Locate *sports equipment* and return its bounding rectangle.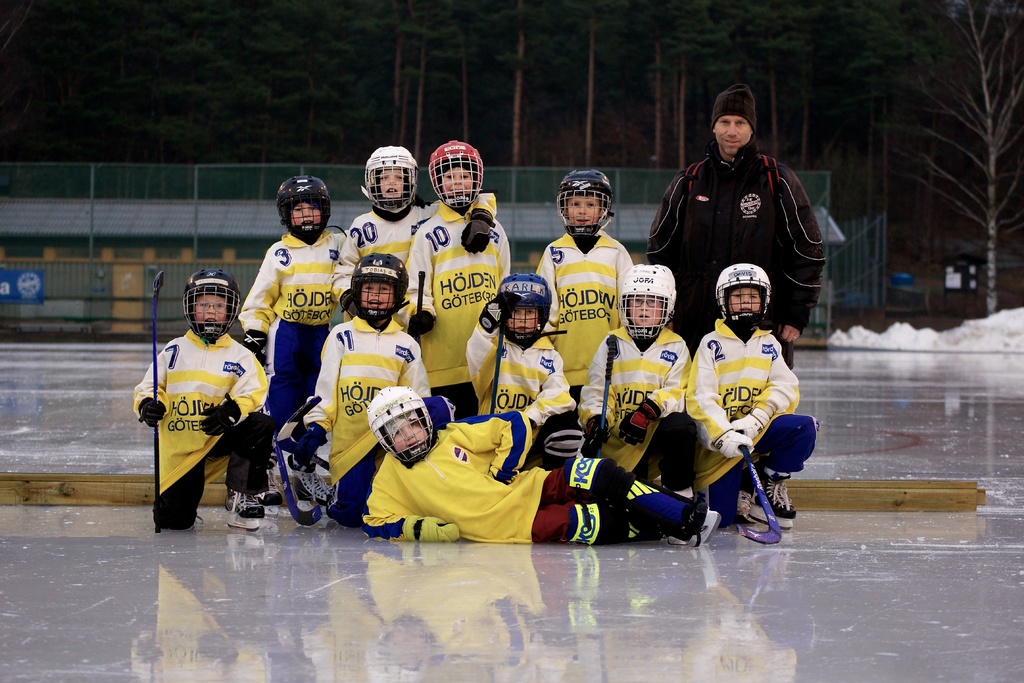
locate(555, 171, 616, 236).
